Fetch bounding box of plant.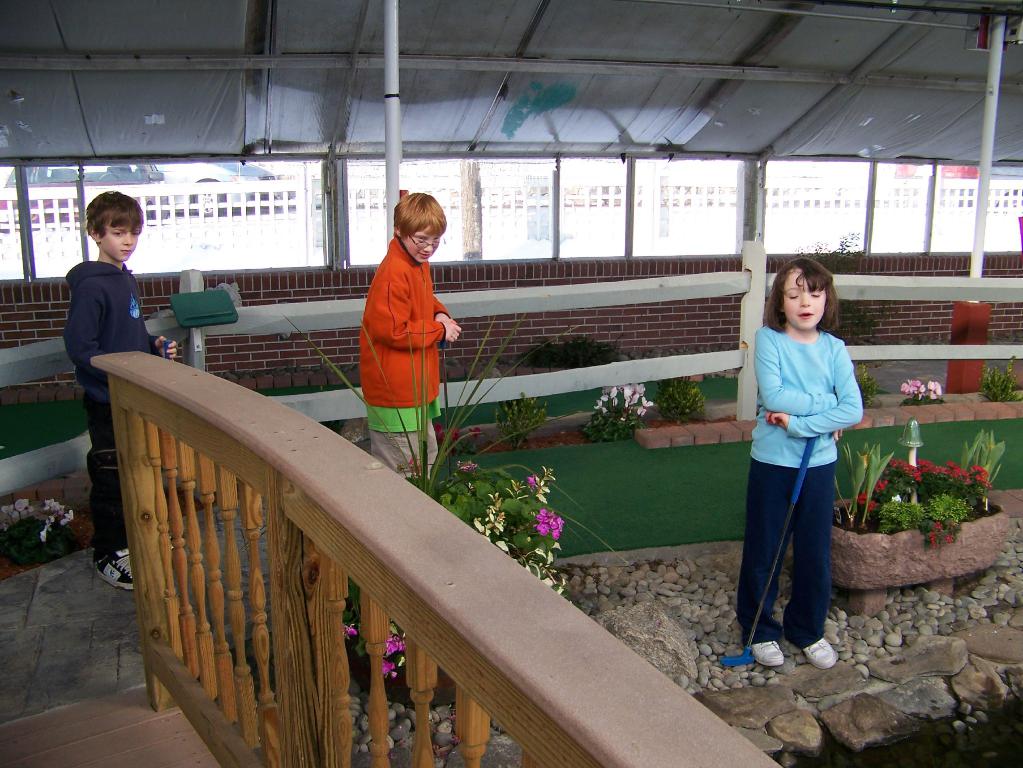
Bbox: bbox=[0, 494, 93, 571].
